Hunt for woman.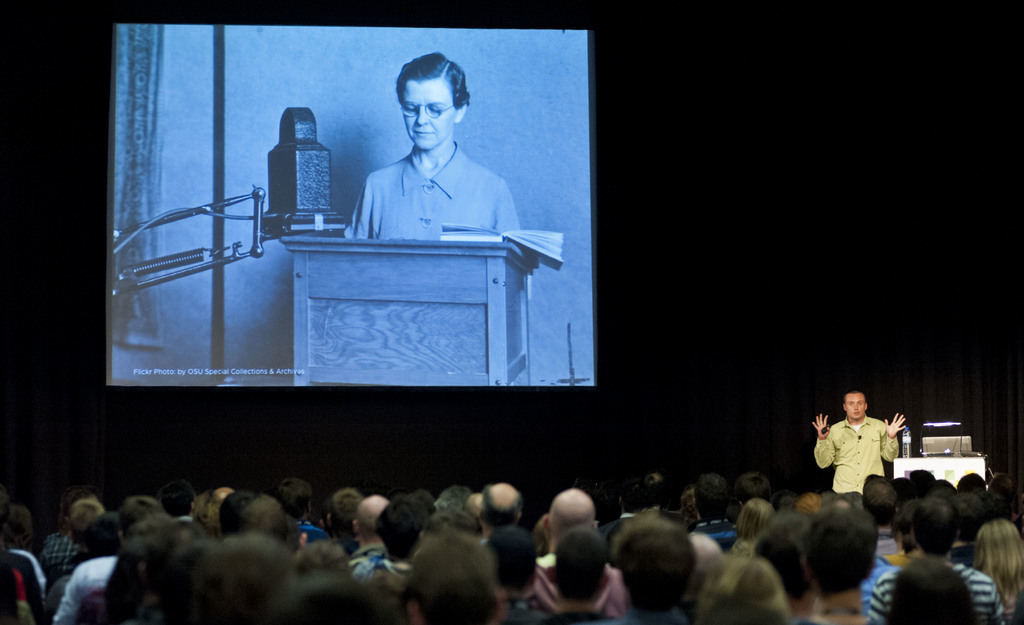
Hunted down at box=[728, 499, 778, 558].
